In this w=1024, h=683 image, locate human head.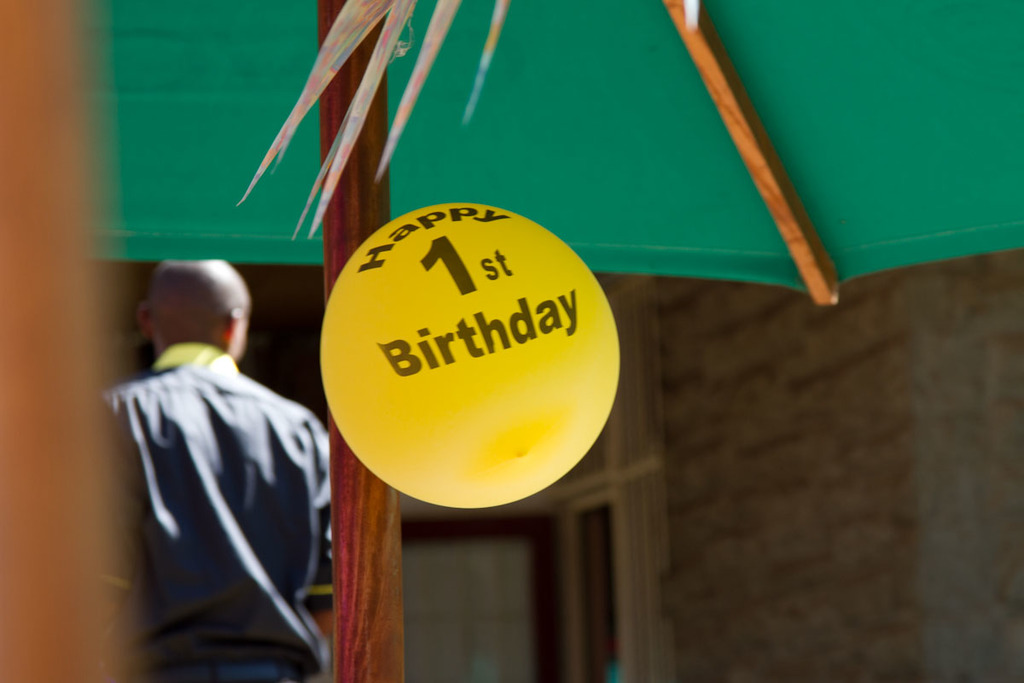
Bounding box: 131:253:242:353.
